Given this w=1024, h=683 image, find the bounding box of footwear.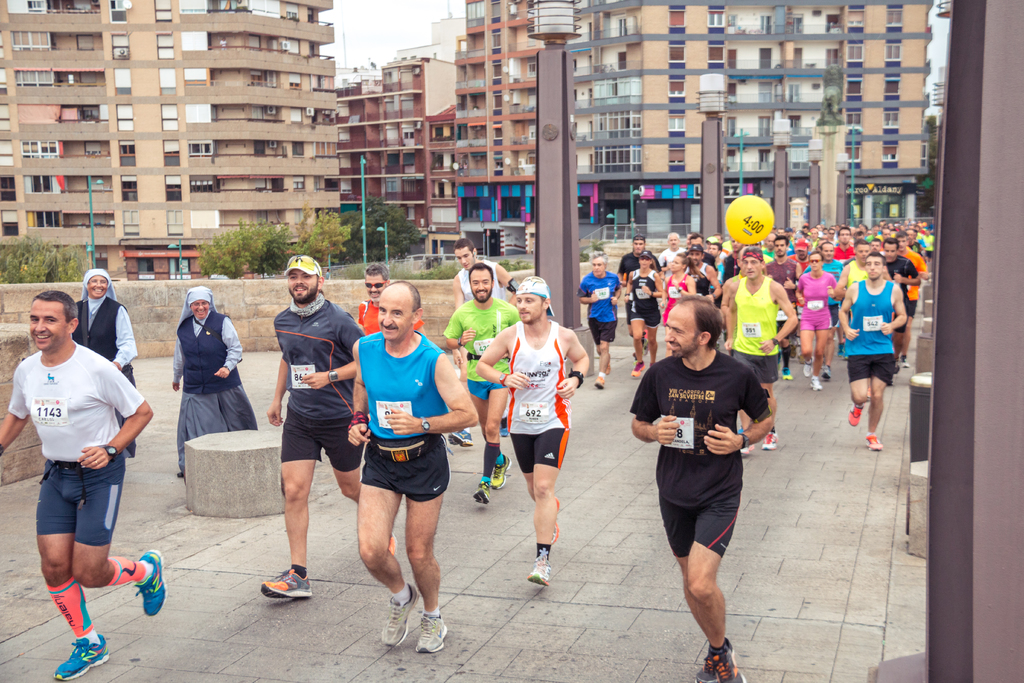
region(552, 496, 559, 545).
